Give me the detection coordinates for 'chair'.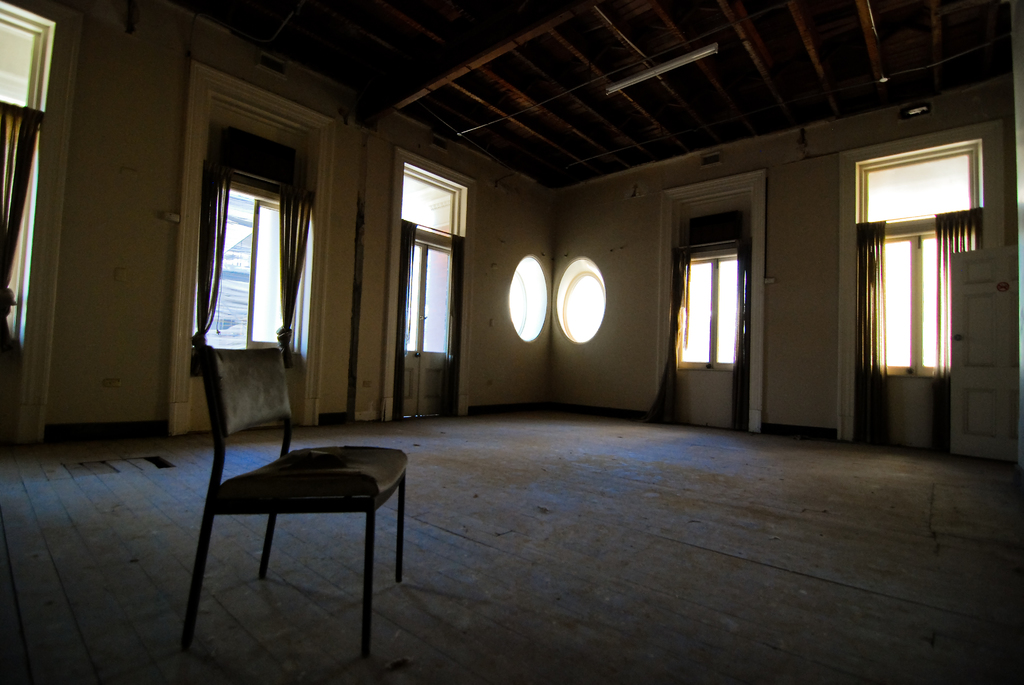
<box>159,321,410,660</box>.
